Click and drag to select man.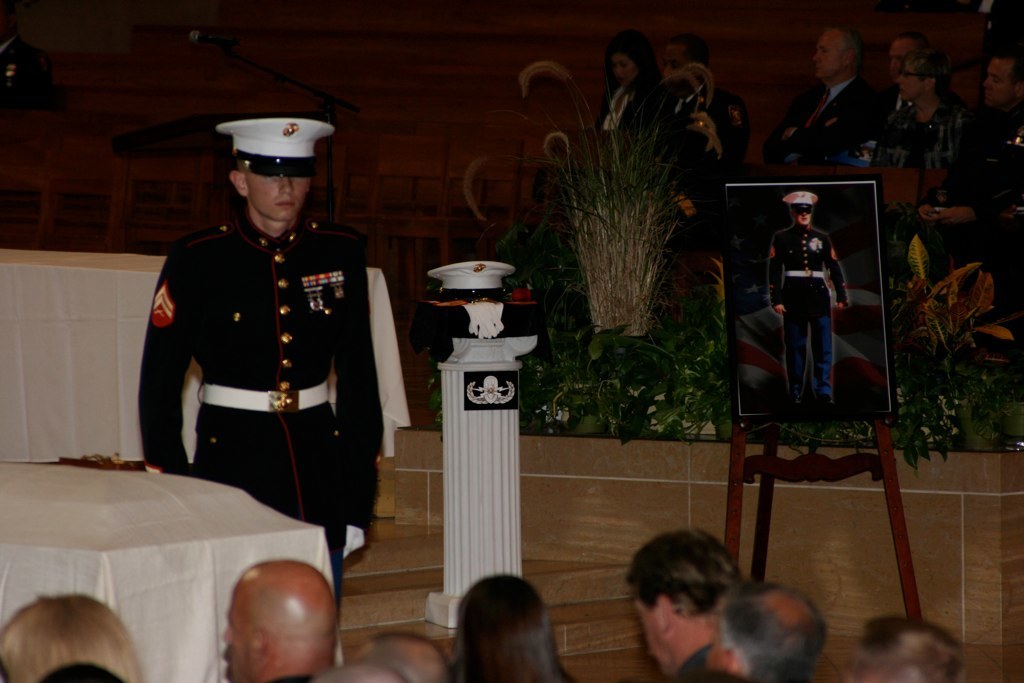
Selection: x1=221 y1=560 x2=345 y2=682.
